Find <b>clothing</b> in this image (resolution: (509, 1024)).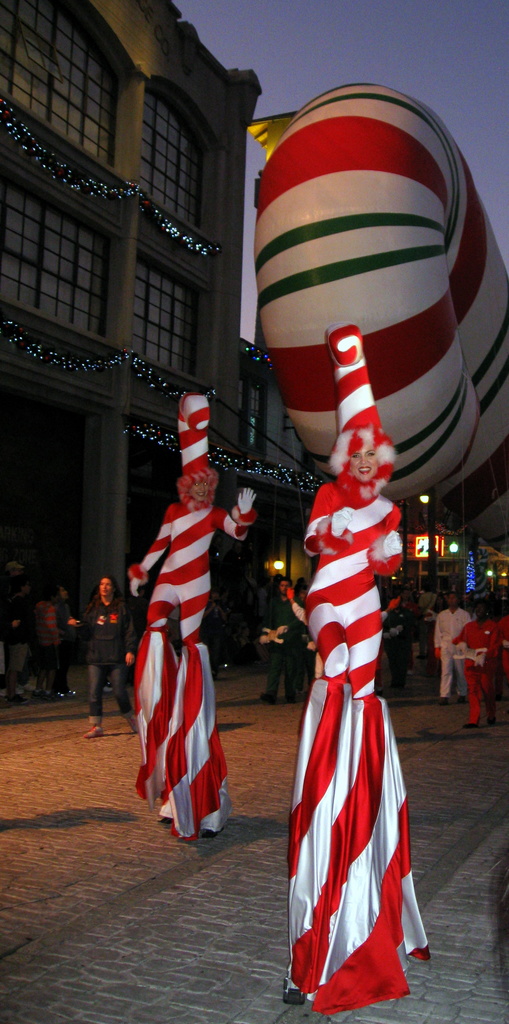
<bbox>4, 595, 32, 674</bbox>.
